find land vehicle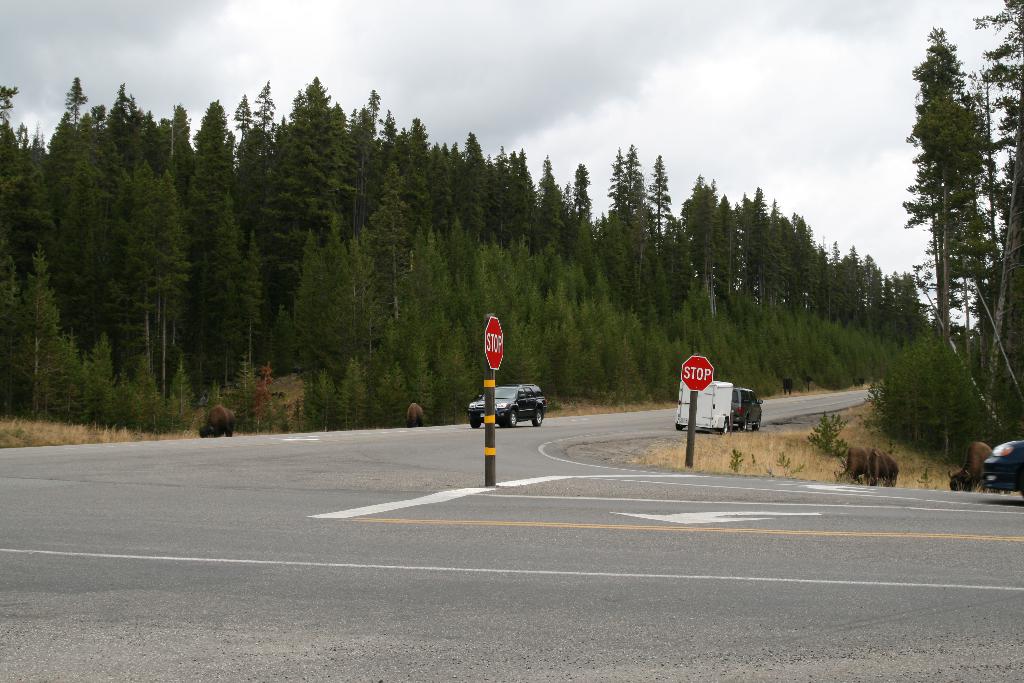
<box>673,378,741,431</box>
